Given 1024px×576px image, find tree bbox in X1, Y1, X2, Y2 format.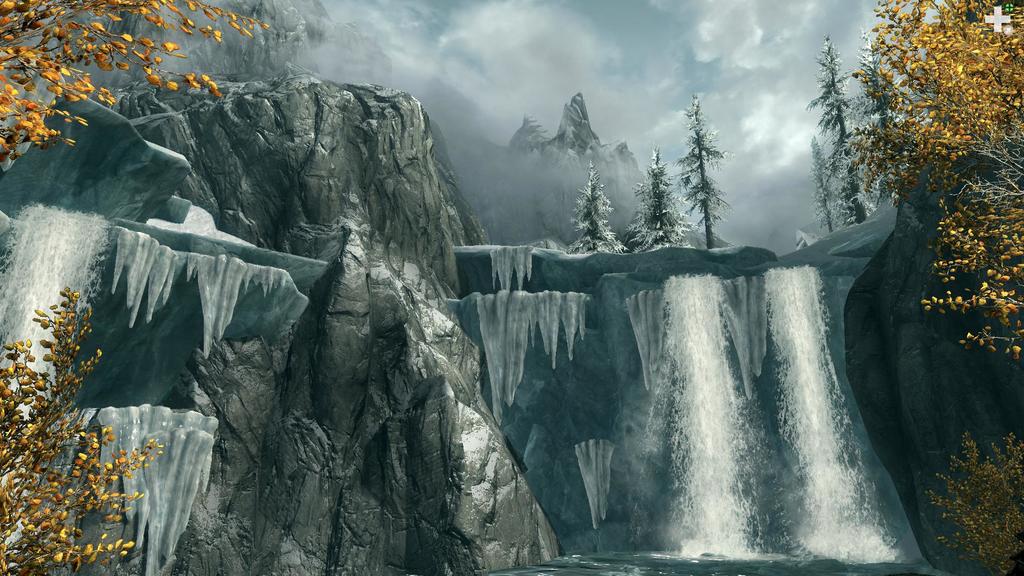
0, 0, 278, 575.
